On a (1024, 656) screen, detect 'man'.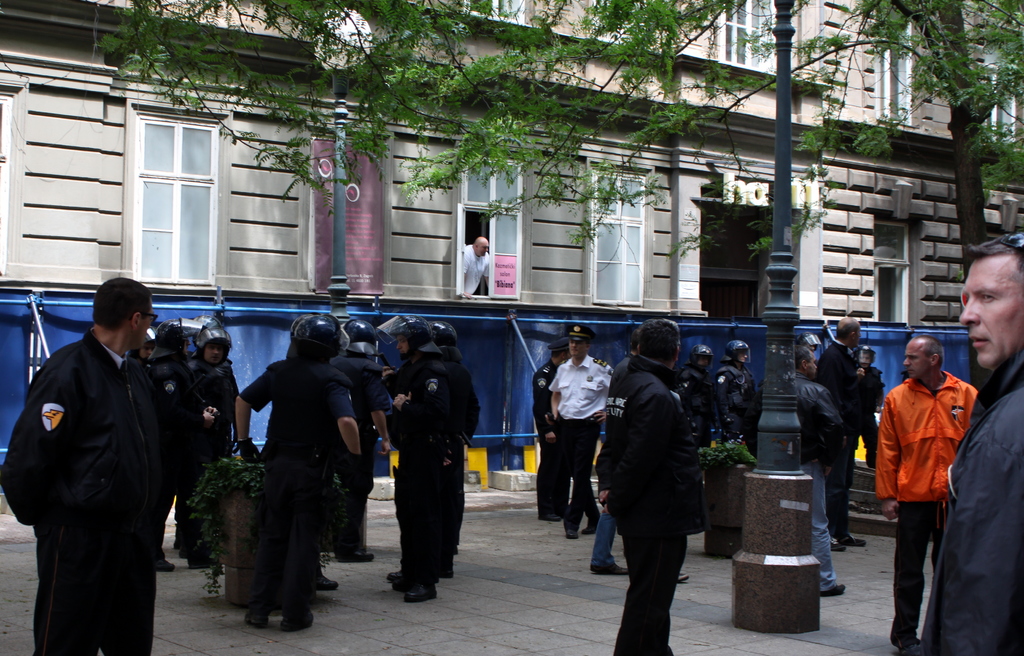
(x1=543, y1=319, x2=617, y2=541).
